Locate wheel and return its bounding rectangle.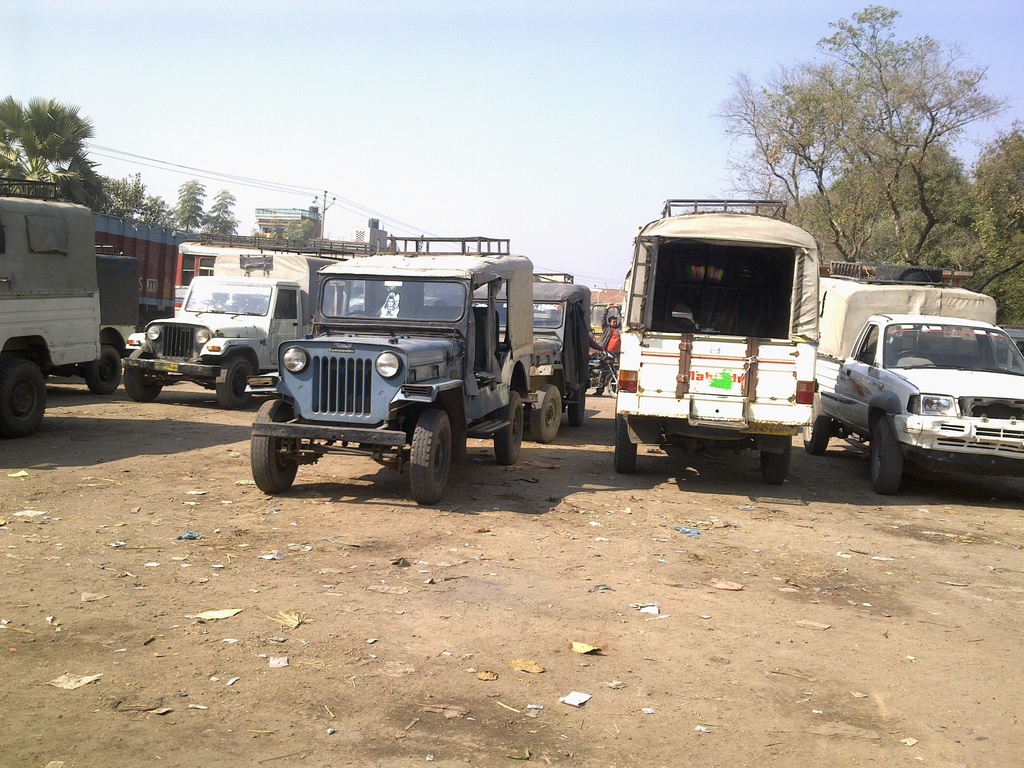
(605,370,618,397).
